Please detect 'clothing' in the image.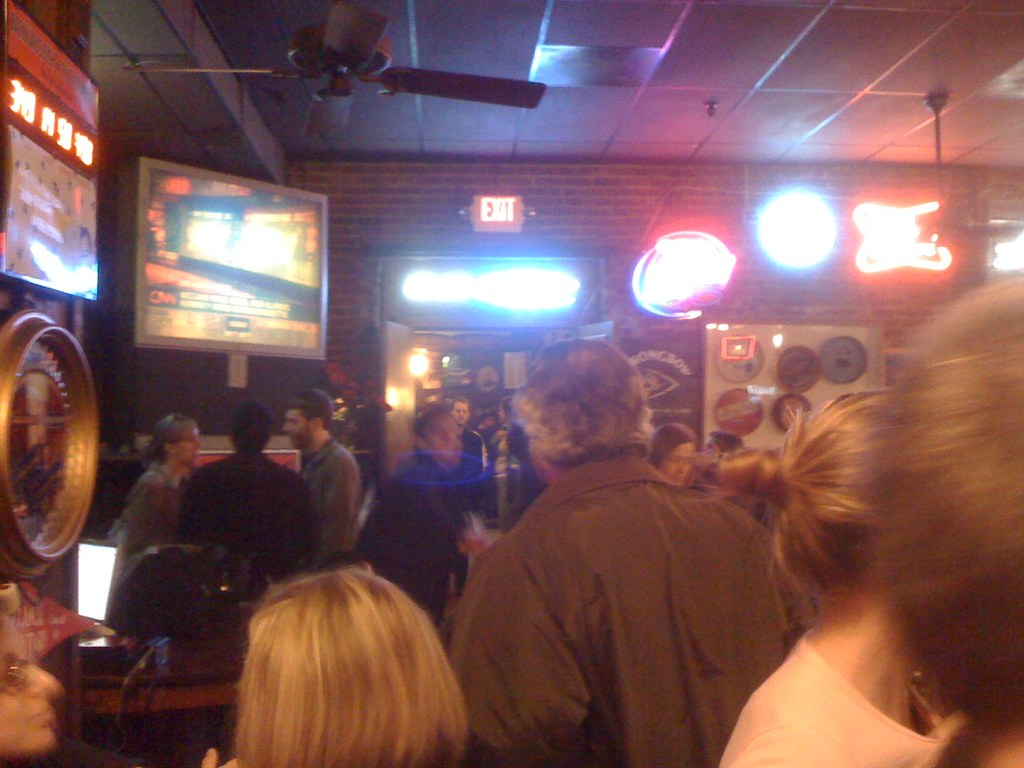
box=[449, 454, 816, 767].
